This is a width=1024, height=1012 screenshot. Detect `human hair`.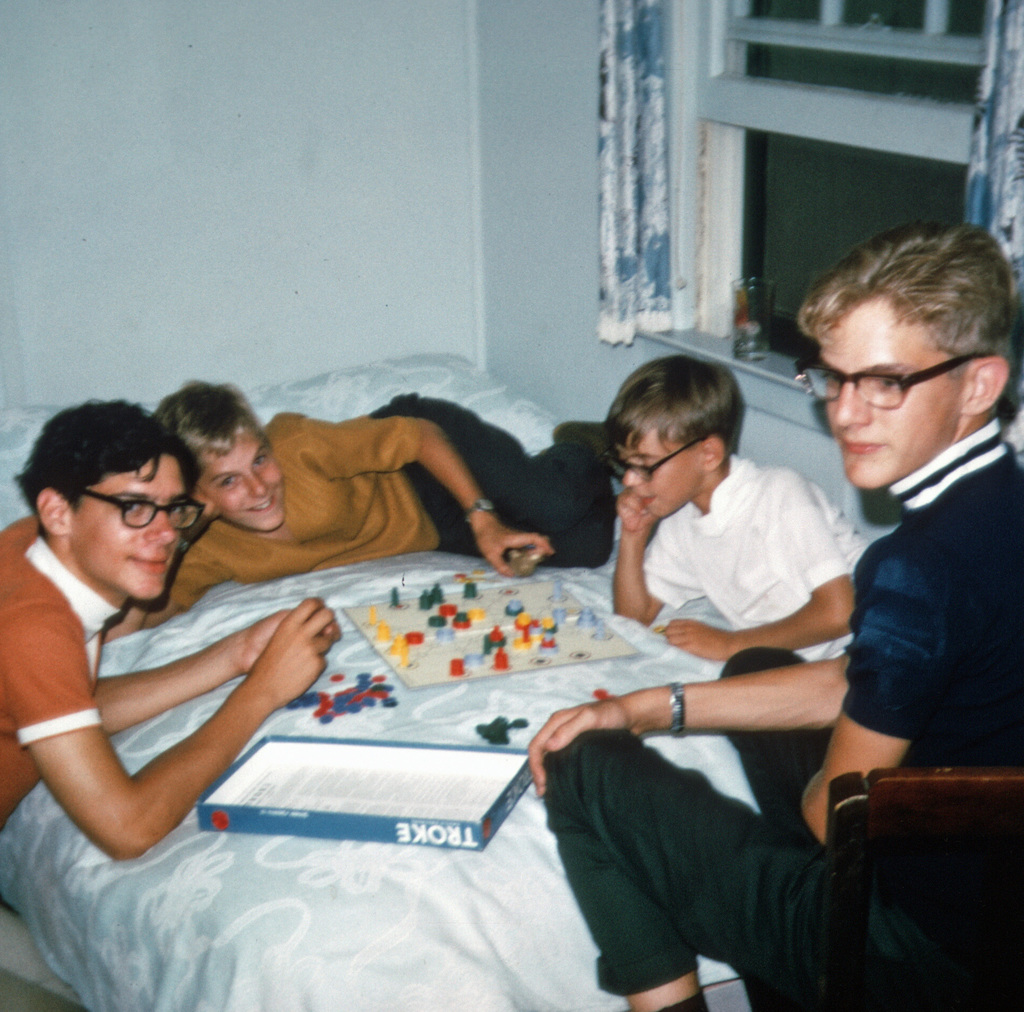
bbox(154, 378, 268, 475).
